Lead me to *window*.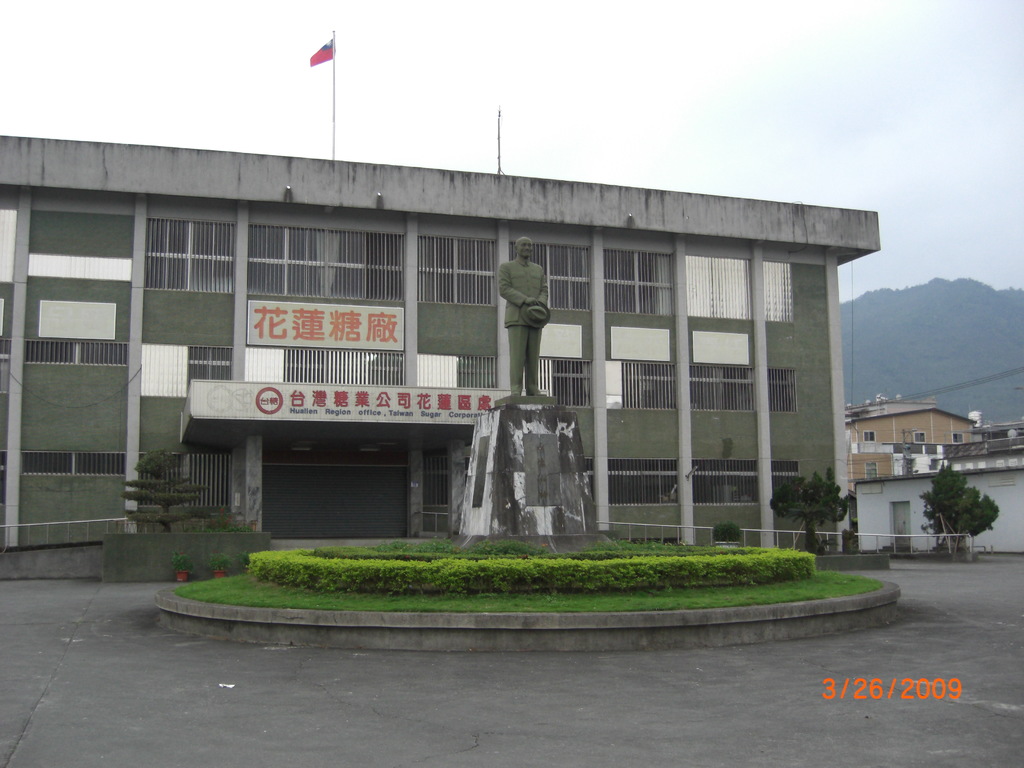
Lead to (left=243, top=349, right=404, bottom=388).
